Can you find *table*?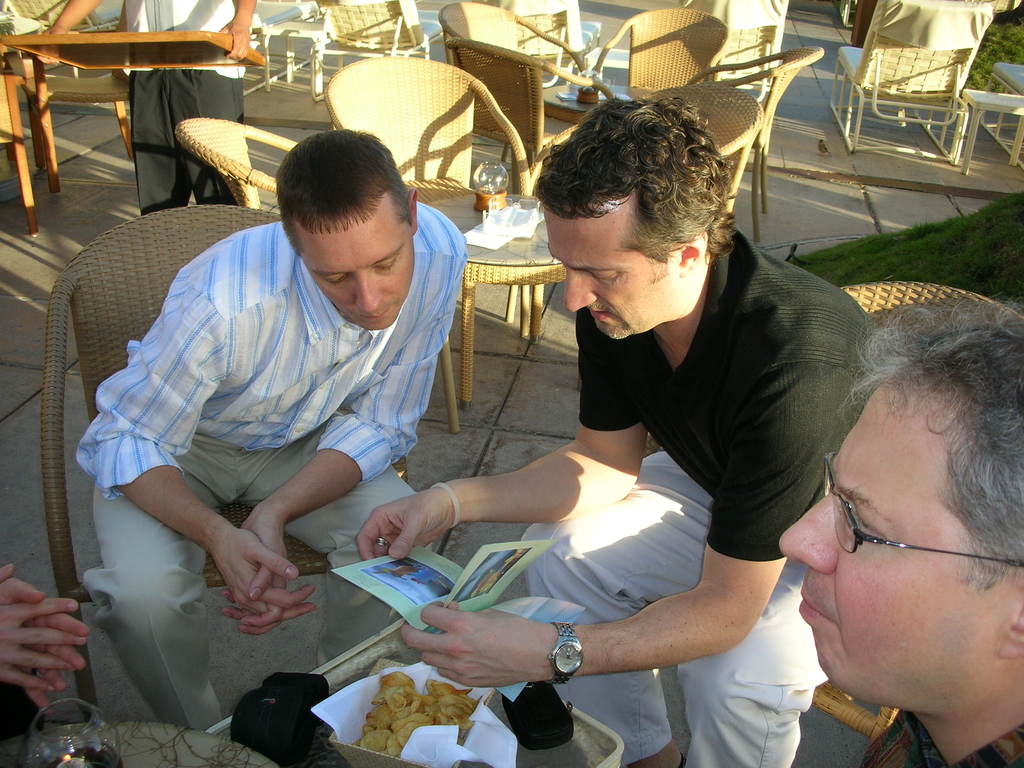
Yes, bounding box: bbox=[0, 722, 283, 767].
